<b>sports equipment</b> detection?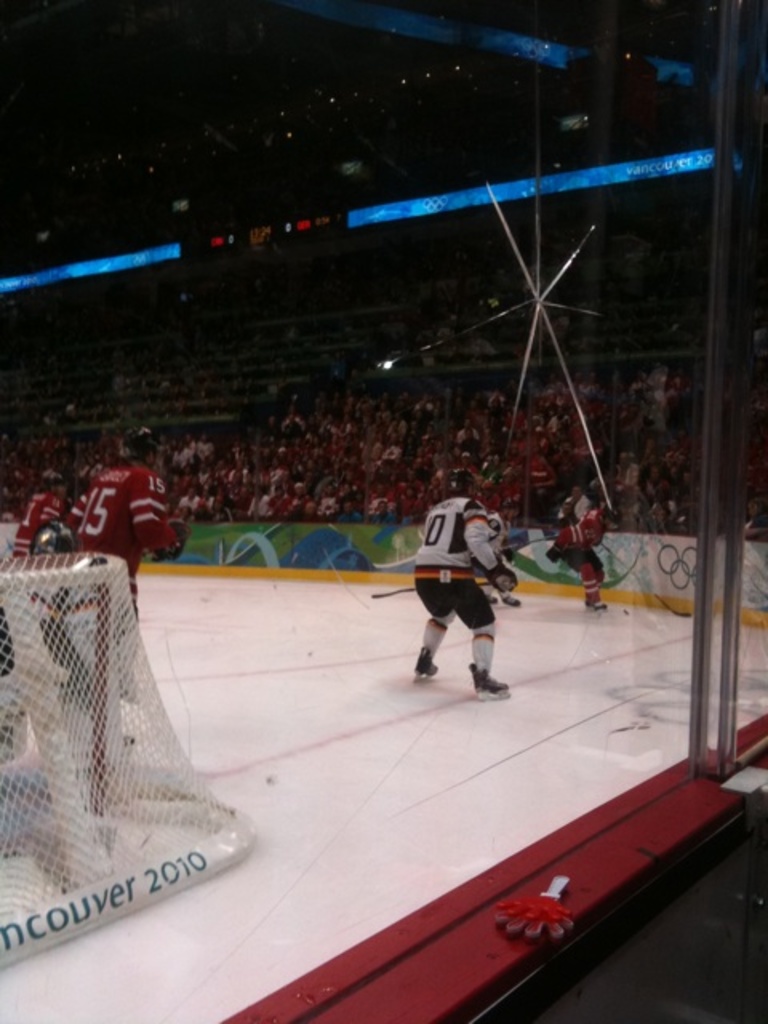
<box>406,640,443,682</box>
